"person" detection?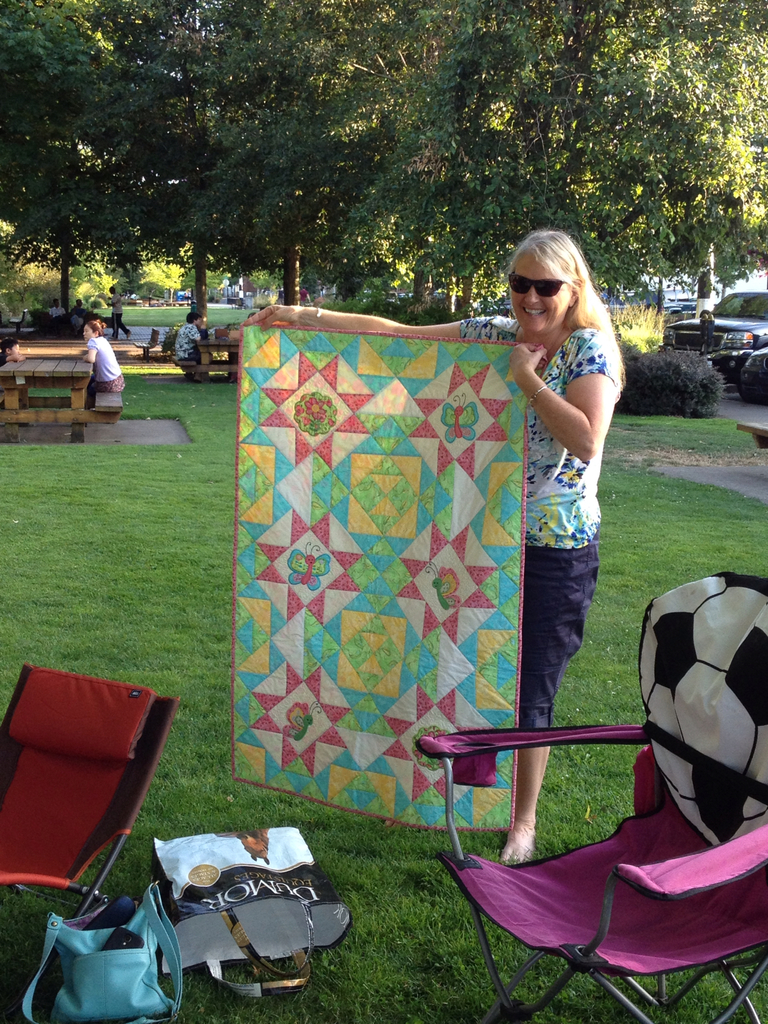
select_region(164, 309, 213, 362)
